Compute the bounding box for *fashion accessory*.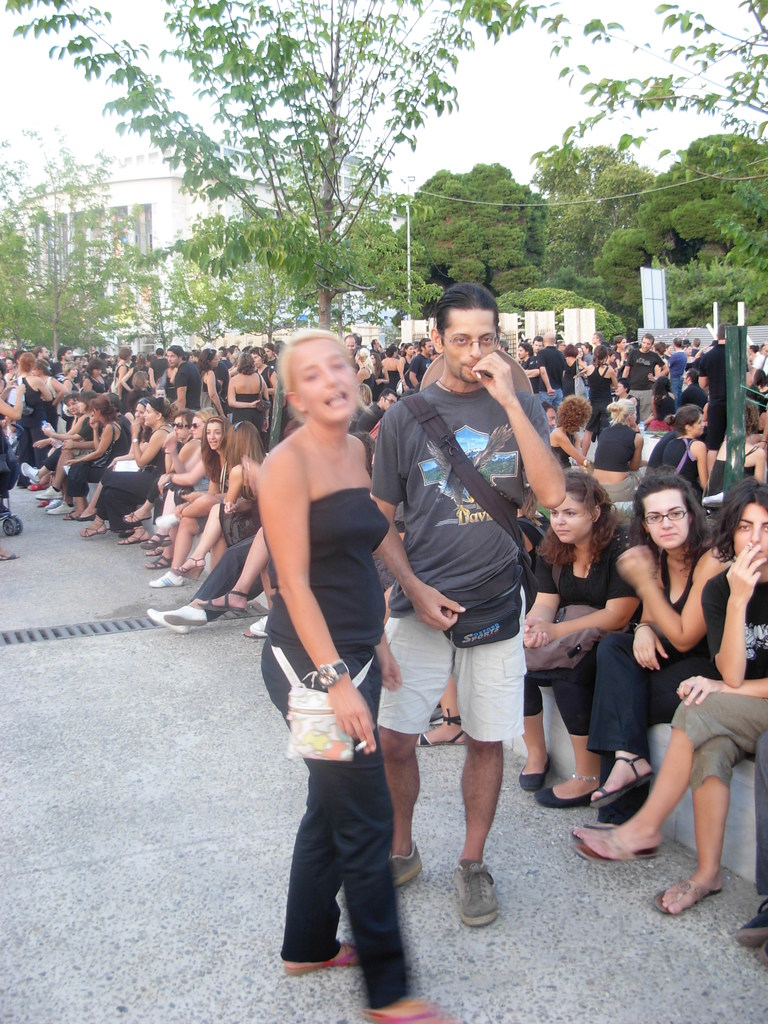
l=166, t=604, r=203, b=630.
